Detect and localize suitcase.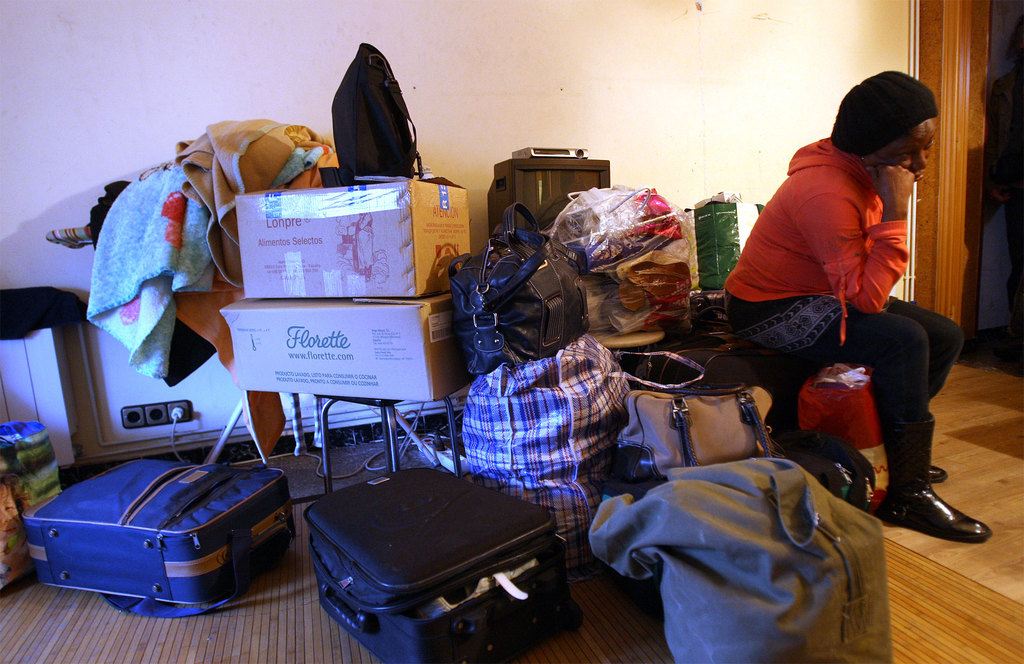
Localized at <region>20, 460, 296, 619</region>.
